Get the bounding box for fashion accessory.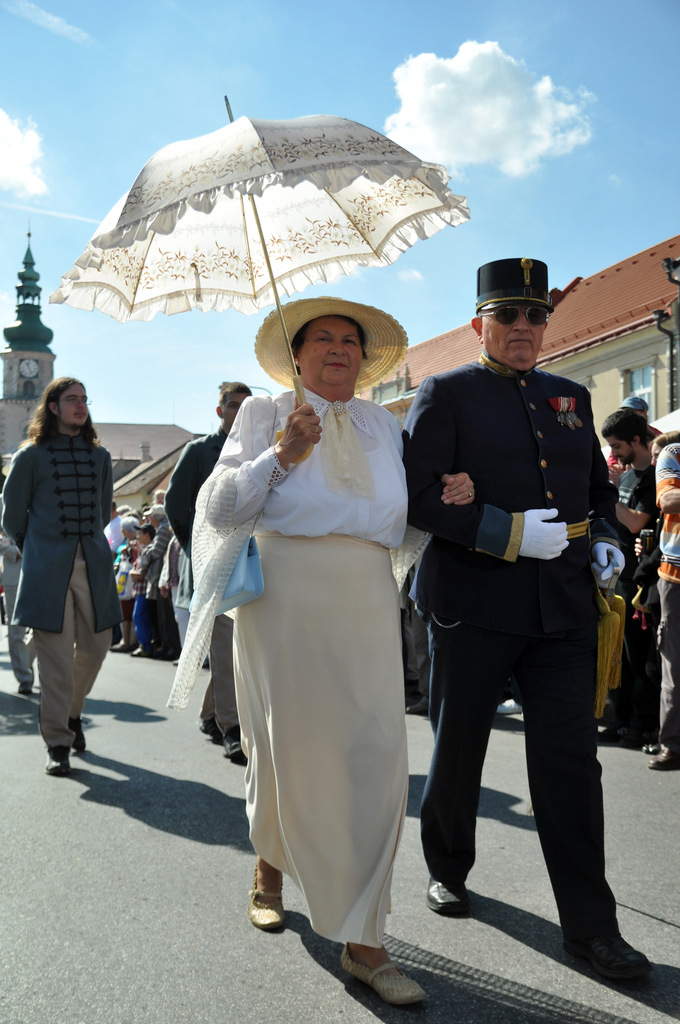
region(647, 749, 679, 769).
